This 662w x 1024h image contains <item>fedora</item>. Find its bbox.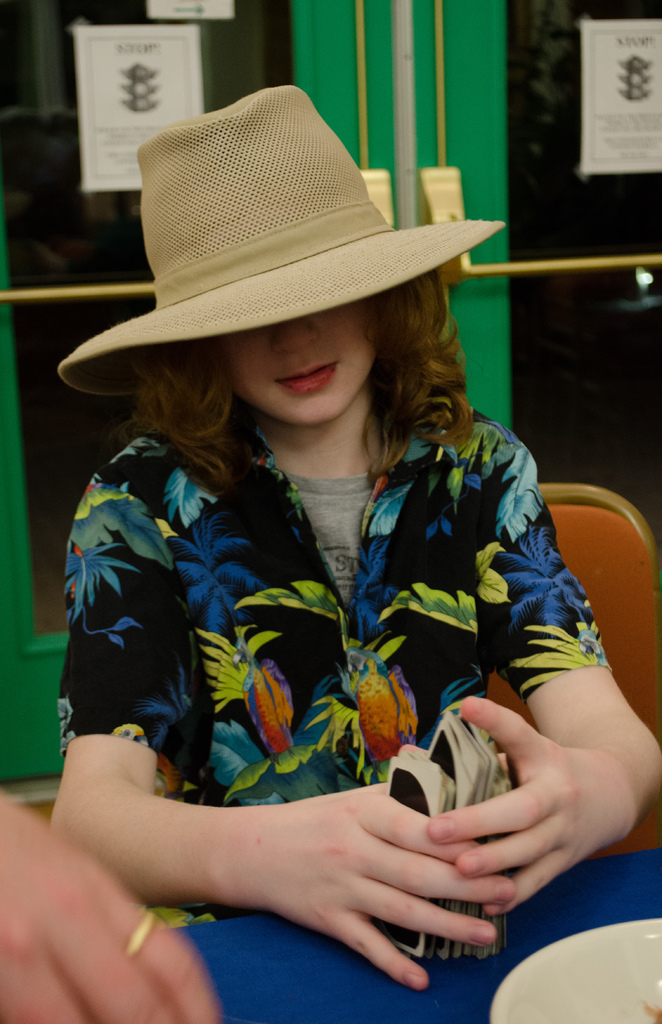
l=57, t=83, r=501, b=398.
